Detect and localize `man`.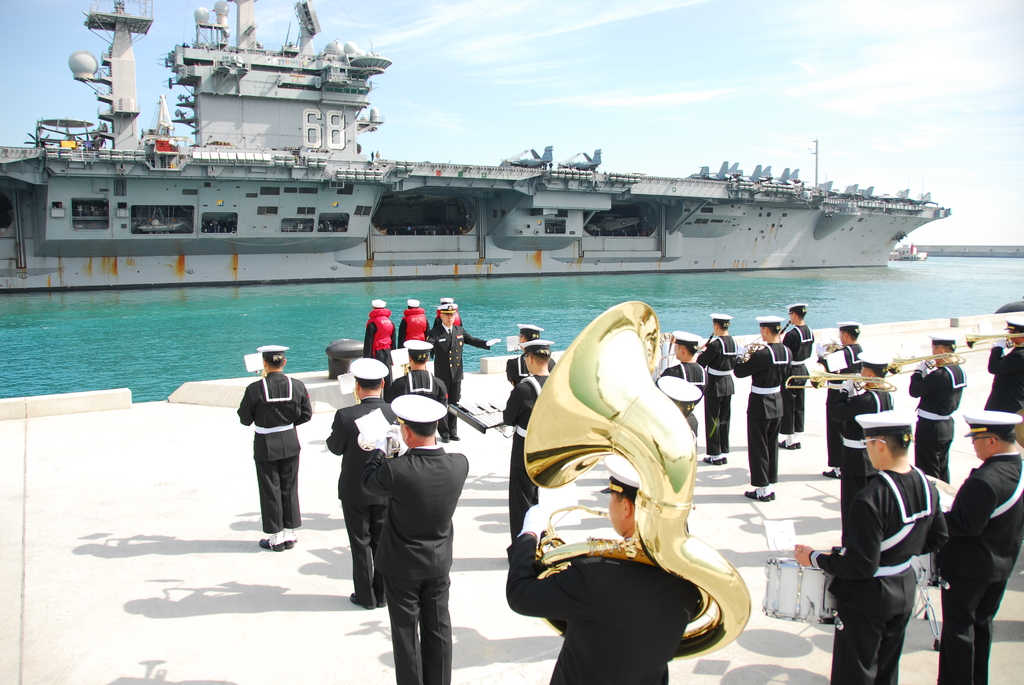
Localized at 779, 304, 821, 437.
